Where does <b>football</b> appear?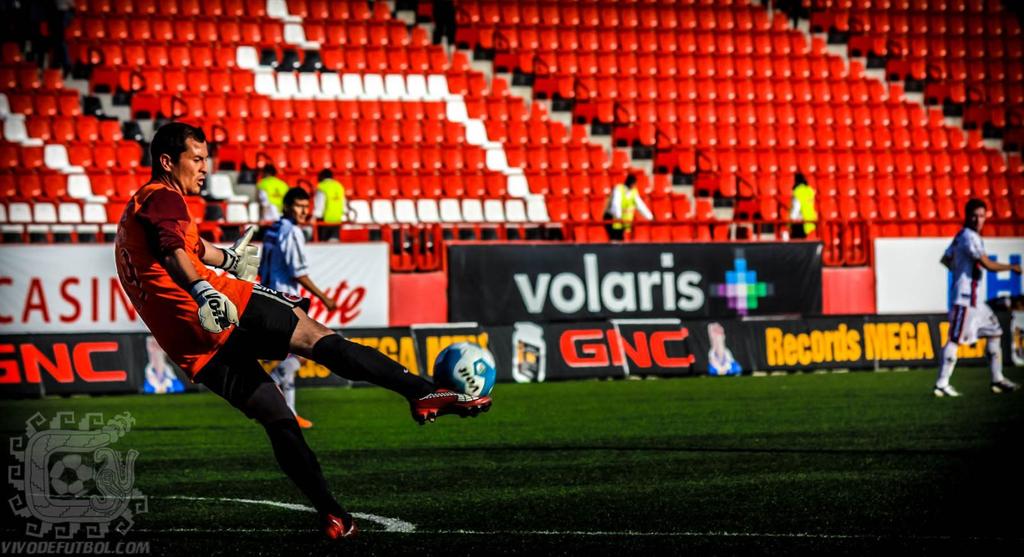
Appears at {"x1": 425, "y1": 340, "x2": 500, "y2": 402}.
